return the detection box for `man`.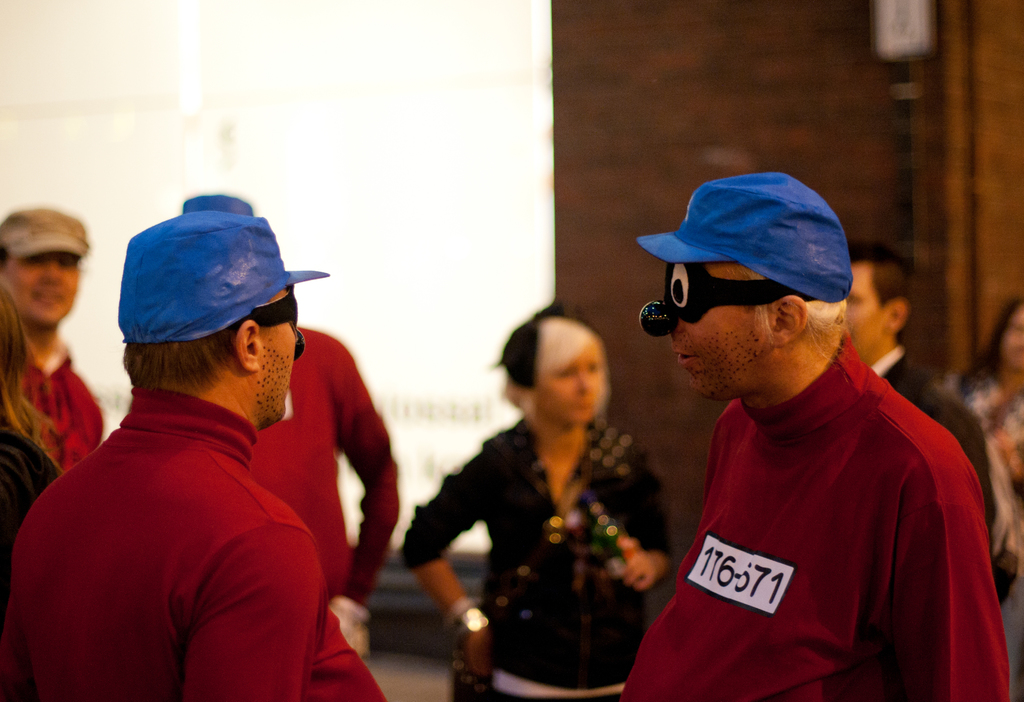
box=[836, 237, 1019, 609].
